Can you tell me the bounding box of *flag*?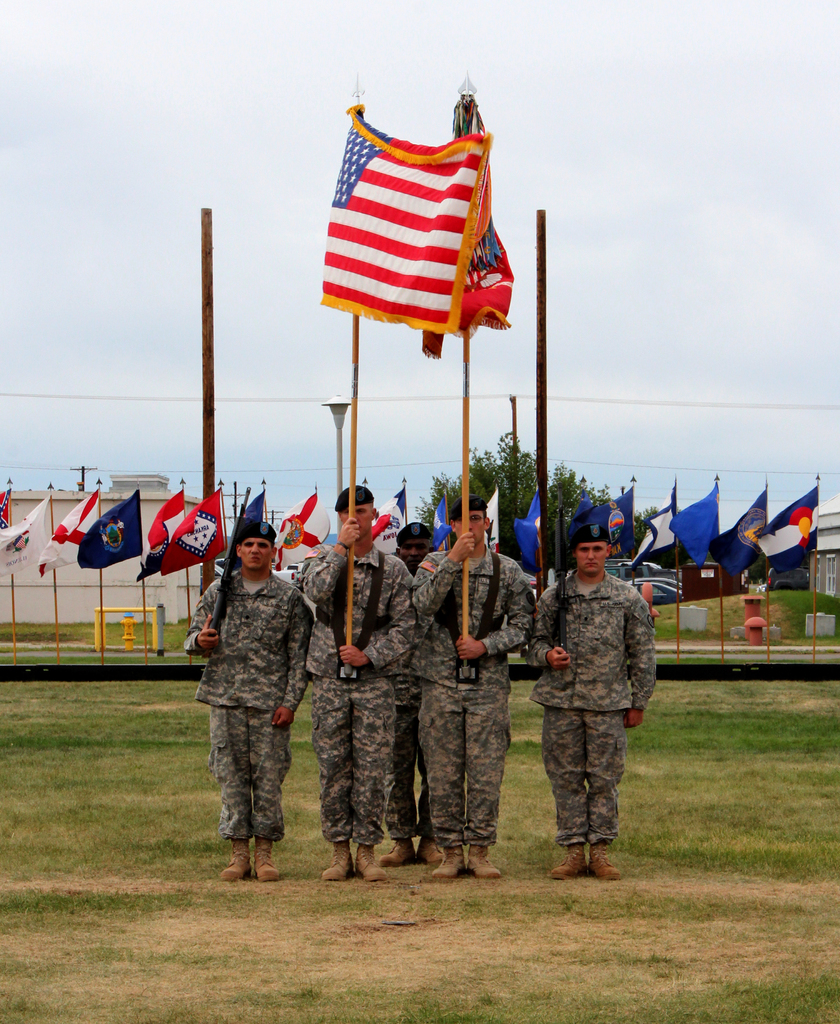
detection(70, 489, 144, 568).
